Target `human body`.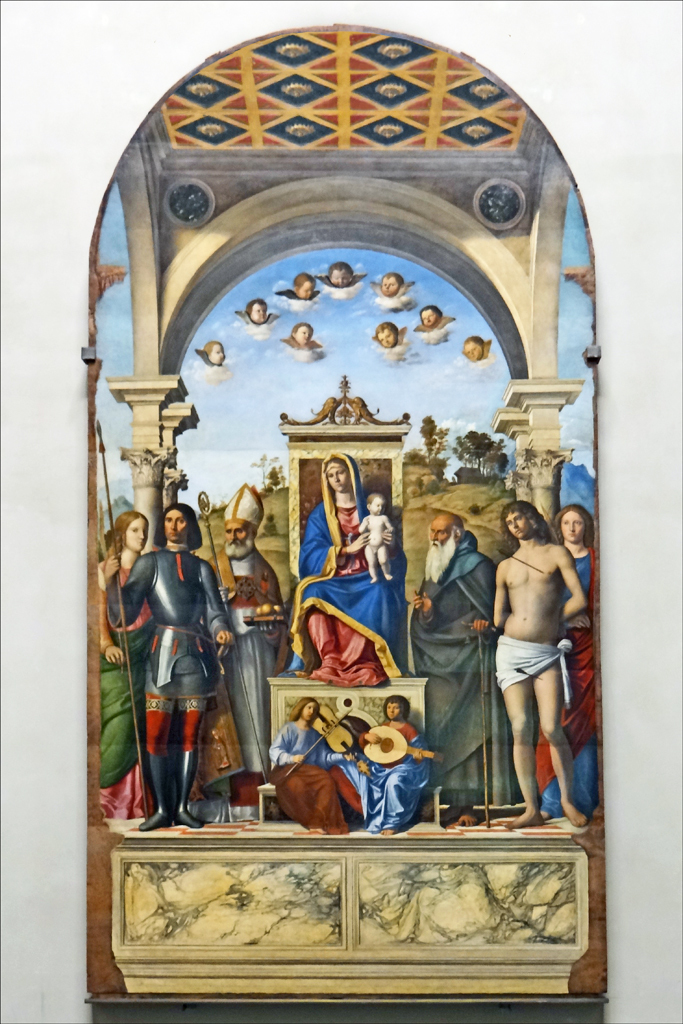
Target region: 102,552,158,820.
